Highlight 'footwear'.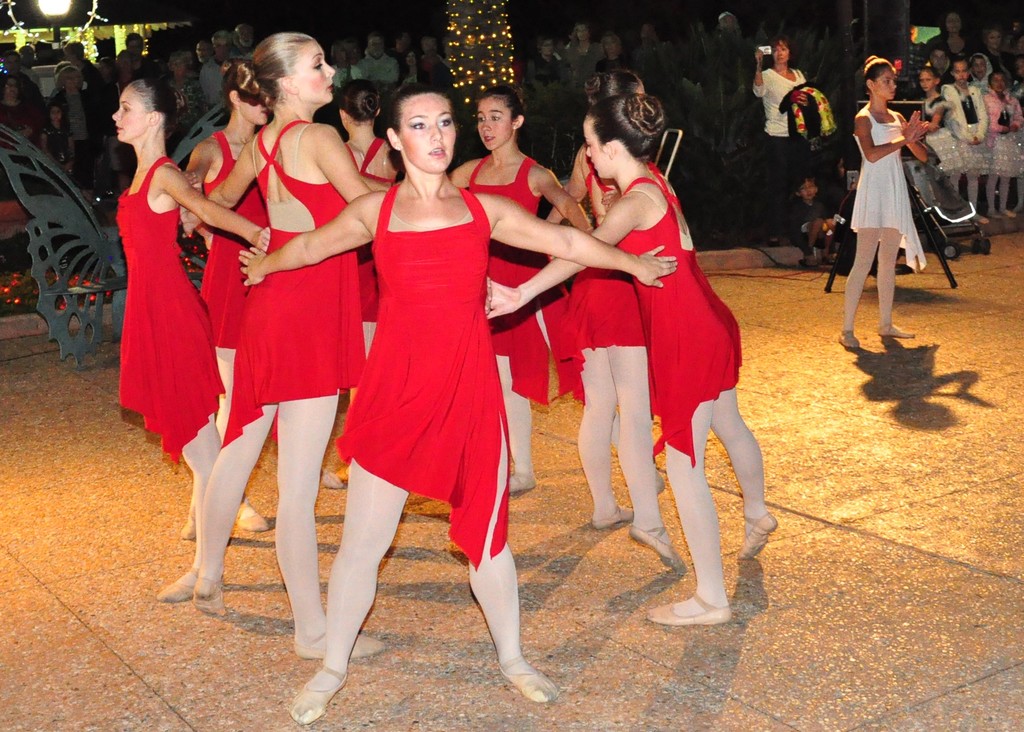
Highlighted region: 740 512 779 568.
